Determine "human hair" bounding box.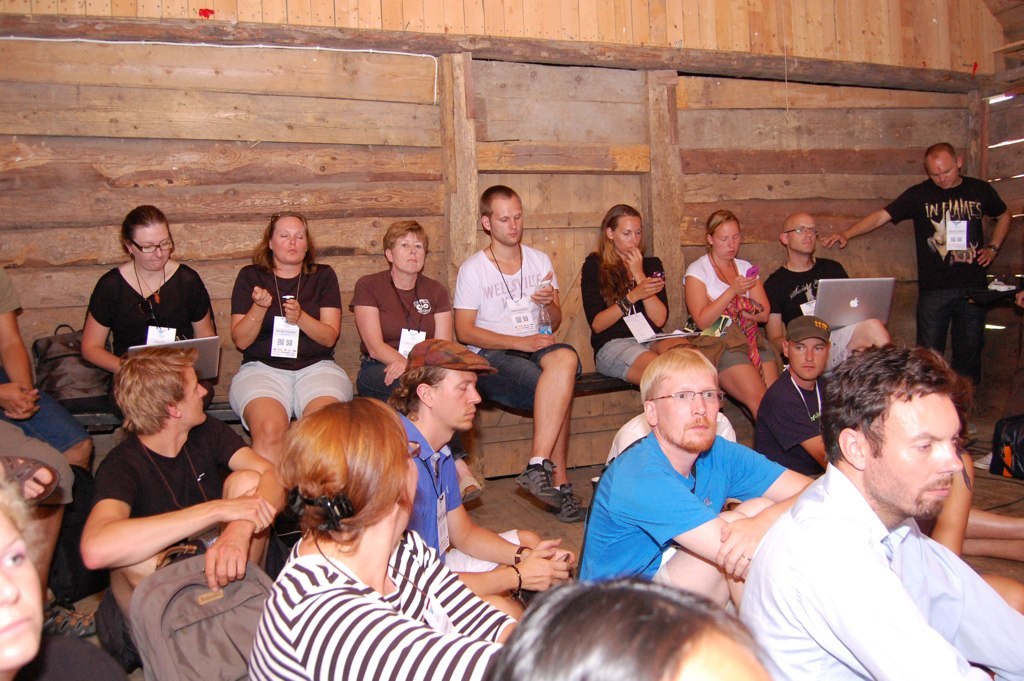
Determined: (922, 143, 961, 168).
